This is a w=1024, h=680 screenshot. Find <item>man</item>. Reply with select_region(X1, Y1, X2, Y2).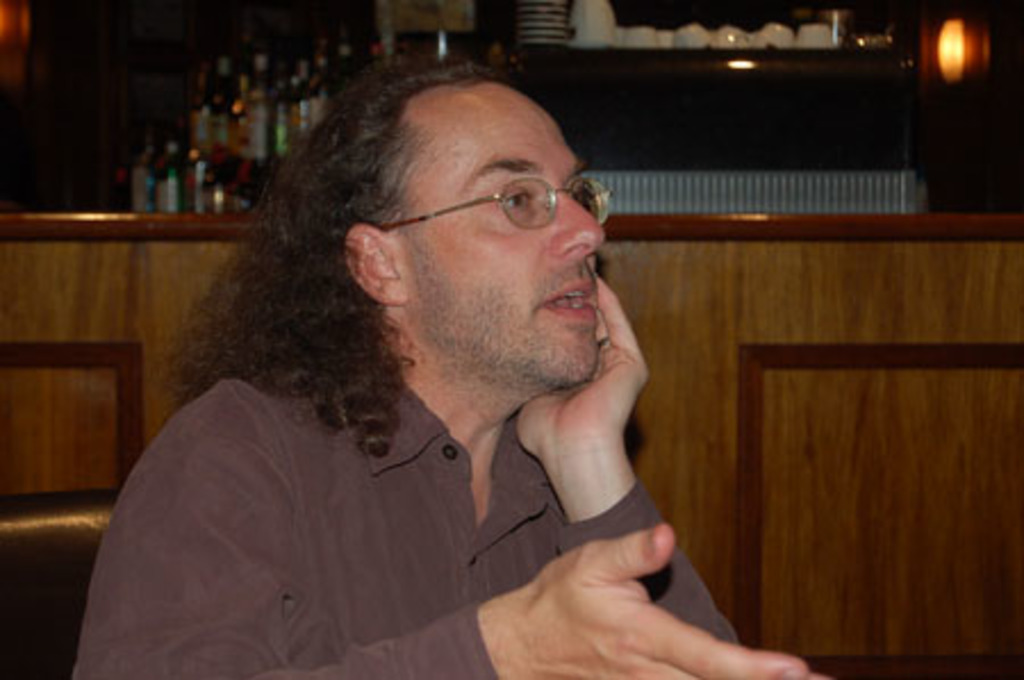
select_region(91, 57, 790, 664).
